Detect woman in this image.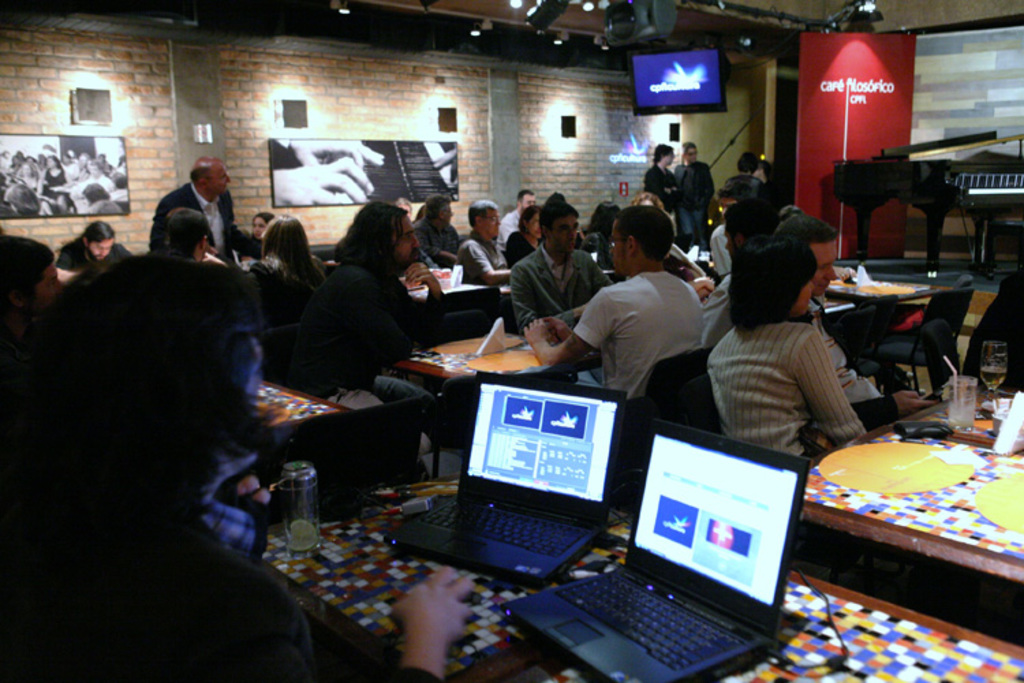
Detection: bbox(710, 227, 859, 469).
